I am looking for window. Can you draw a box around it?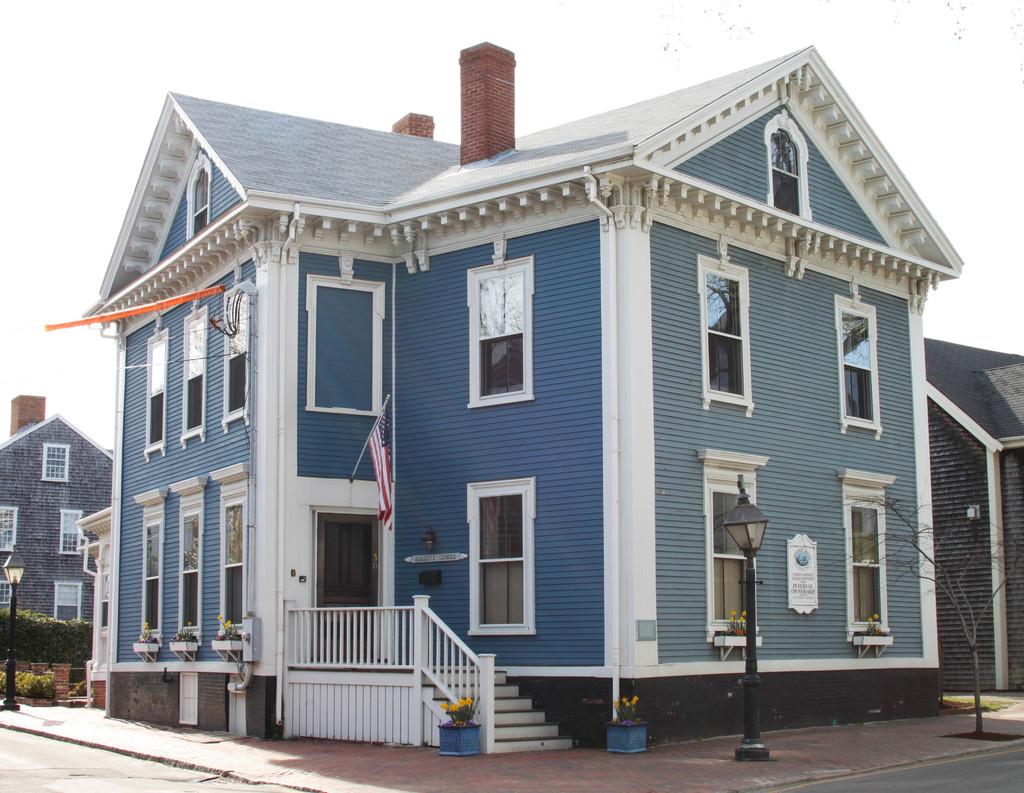
Sure, the bounding box is bbox=[134, 488, 166, 645].
